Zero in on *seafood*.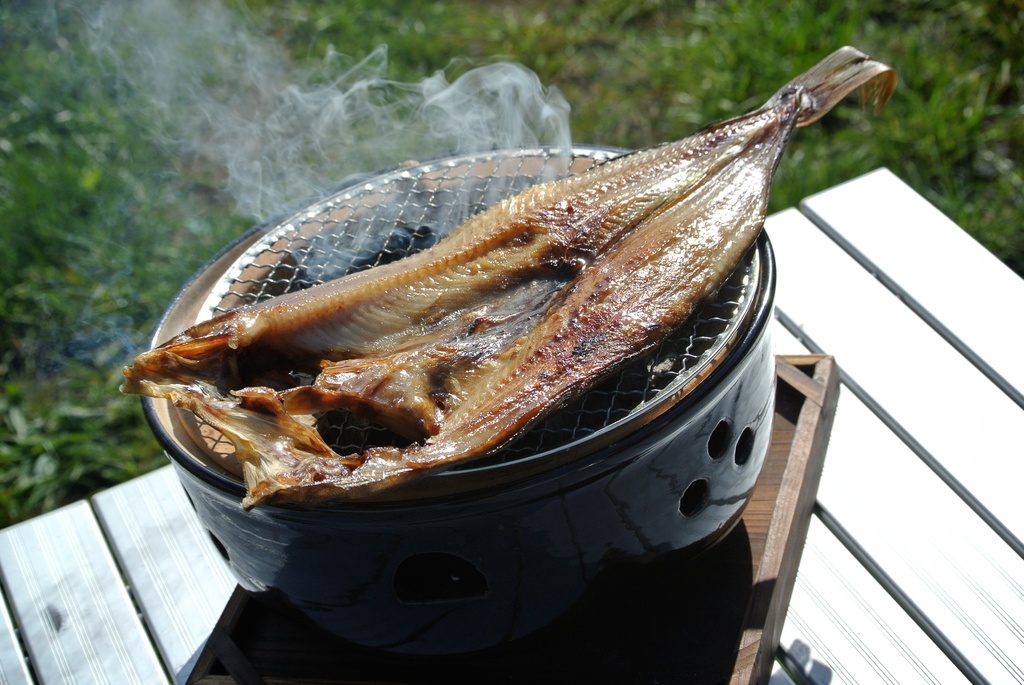
Zeroed in: rect(121, 40, 891, 513).
